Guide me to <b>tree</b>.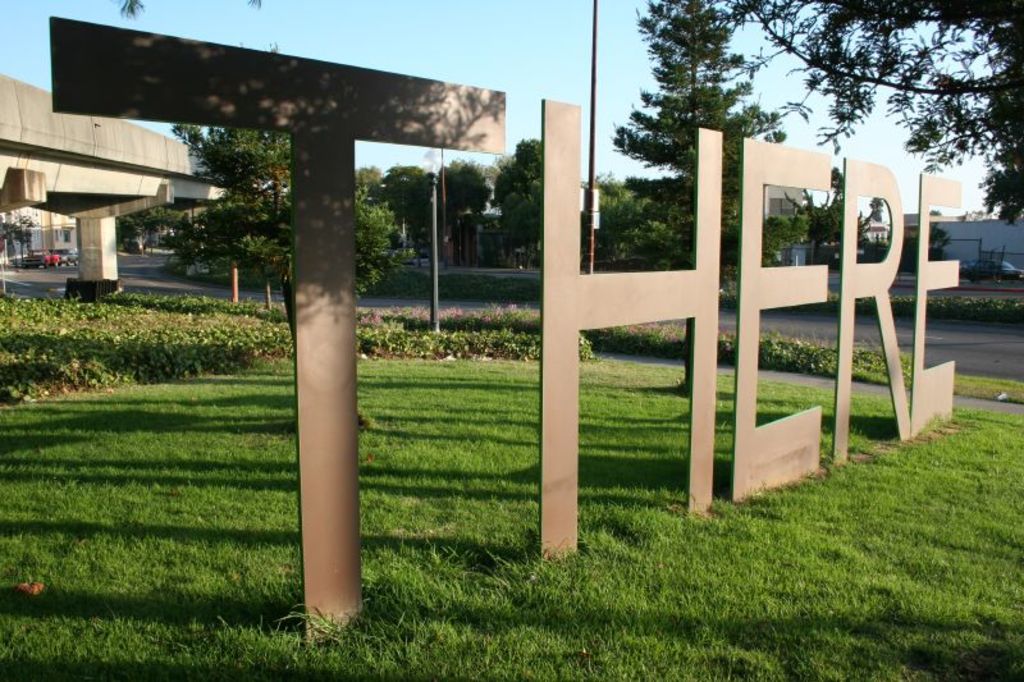
Guidance: <box>488,132,550,267</box>.
